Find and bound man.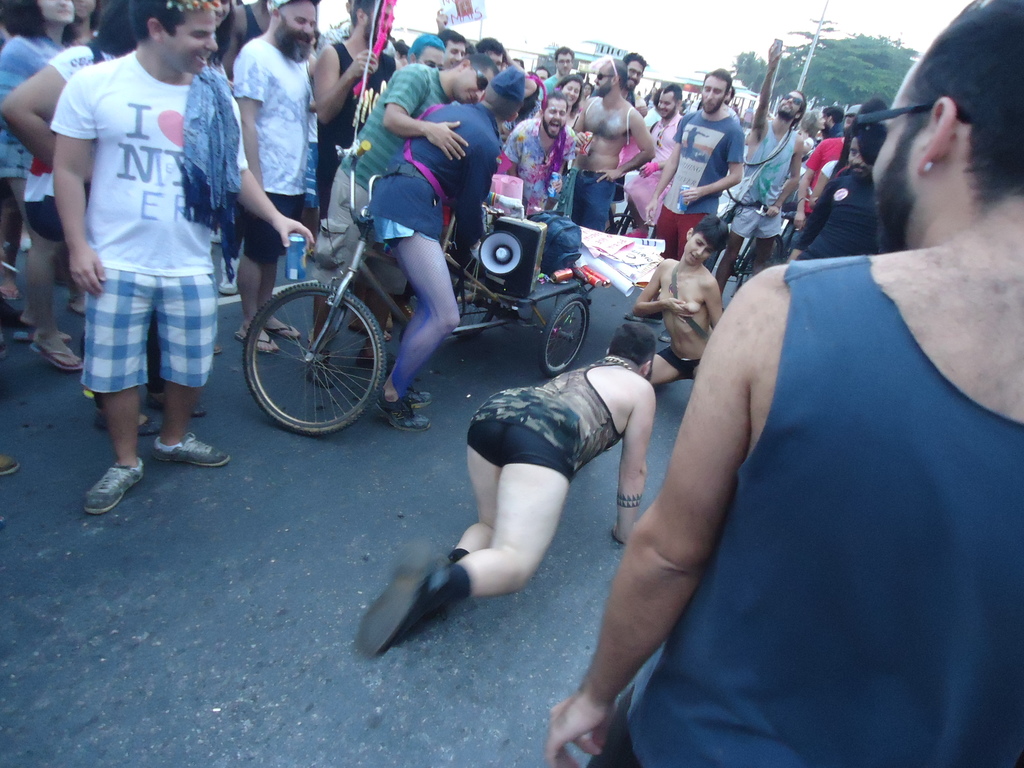
Bound: {"x1": 319, "y1": 0, "x2": 408, "y2": 189}.
